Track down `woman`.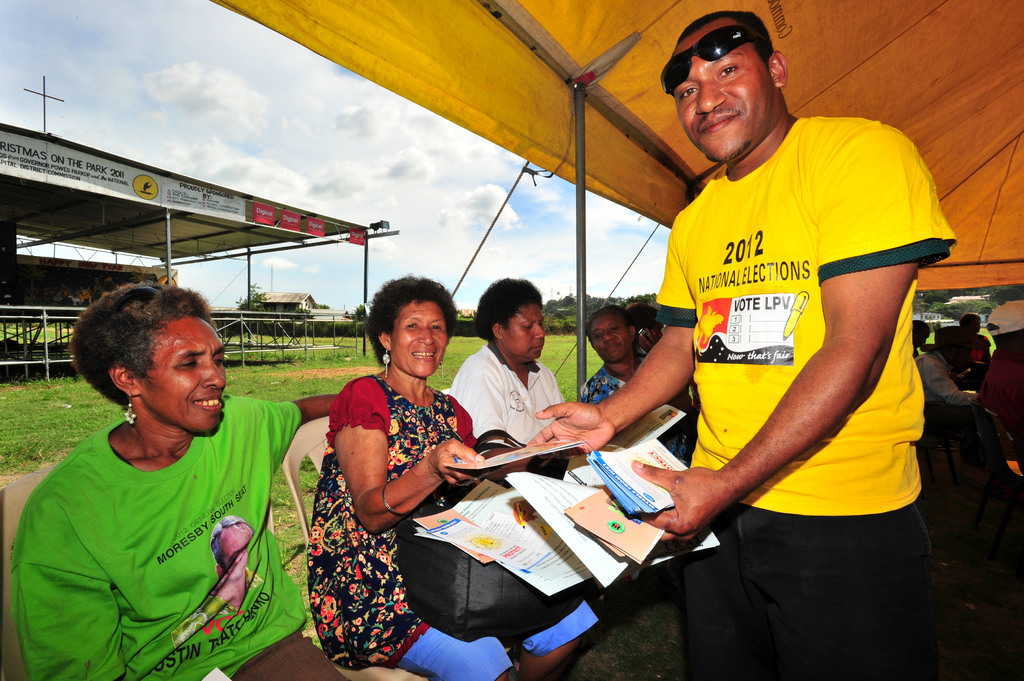
Tracked to bbox=[10, 281, 346, 680].
